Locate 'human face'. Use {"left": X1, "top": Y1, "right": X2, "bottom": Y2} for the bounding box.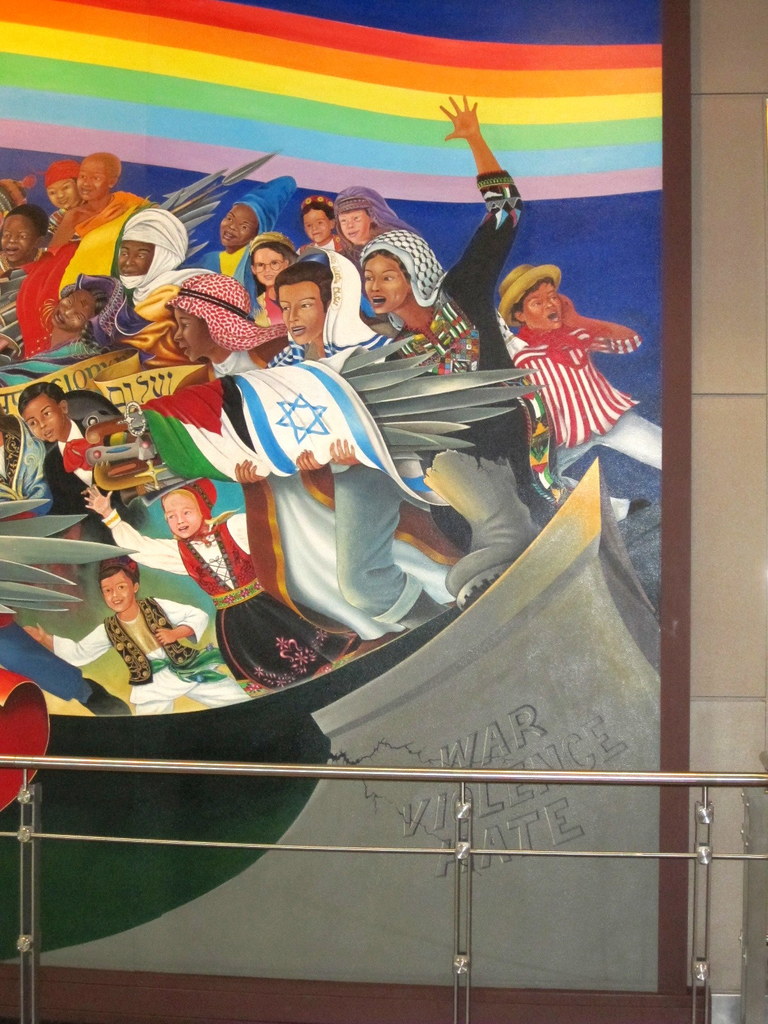
{"left": 255, "top": 249, "right": 289, "bottom": 287}.
